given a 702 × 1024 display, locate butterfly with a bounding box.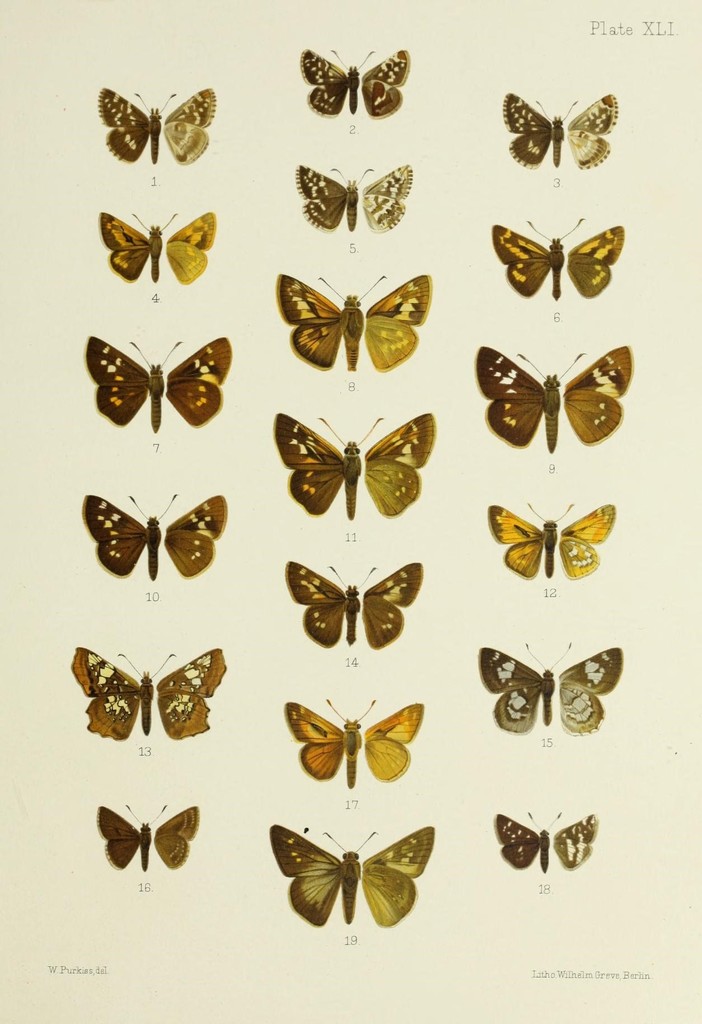
Located: region(495, 221, 625, 307).
